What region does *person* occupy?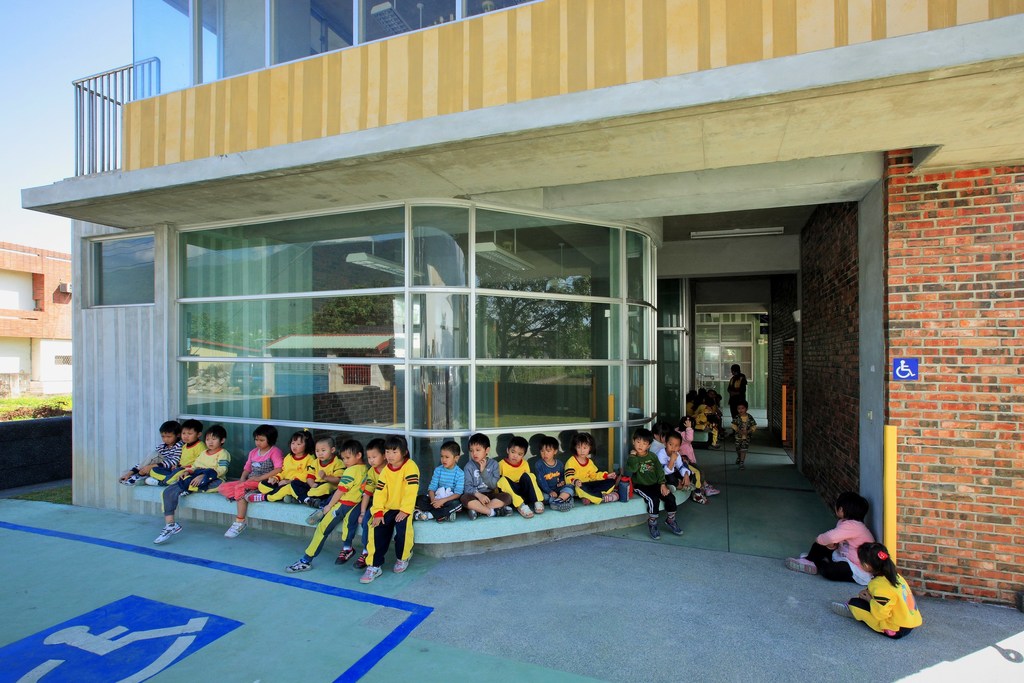
locate(357, 436, 417, 570).
